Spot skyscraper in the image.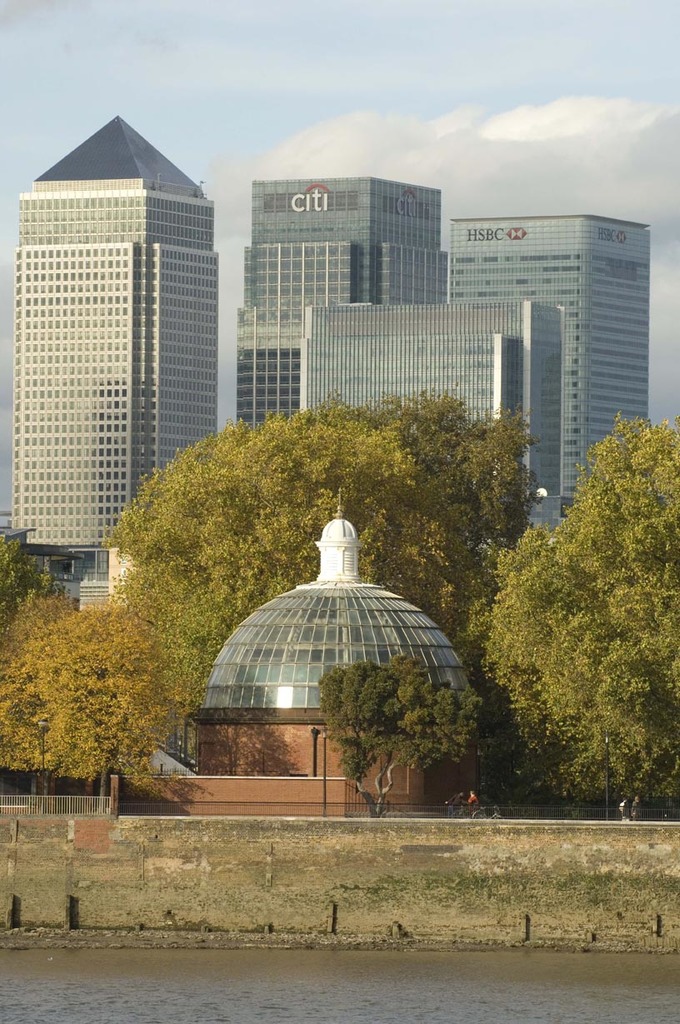
skyscraper found at bbox(453, 213, 653, 527).
